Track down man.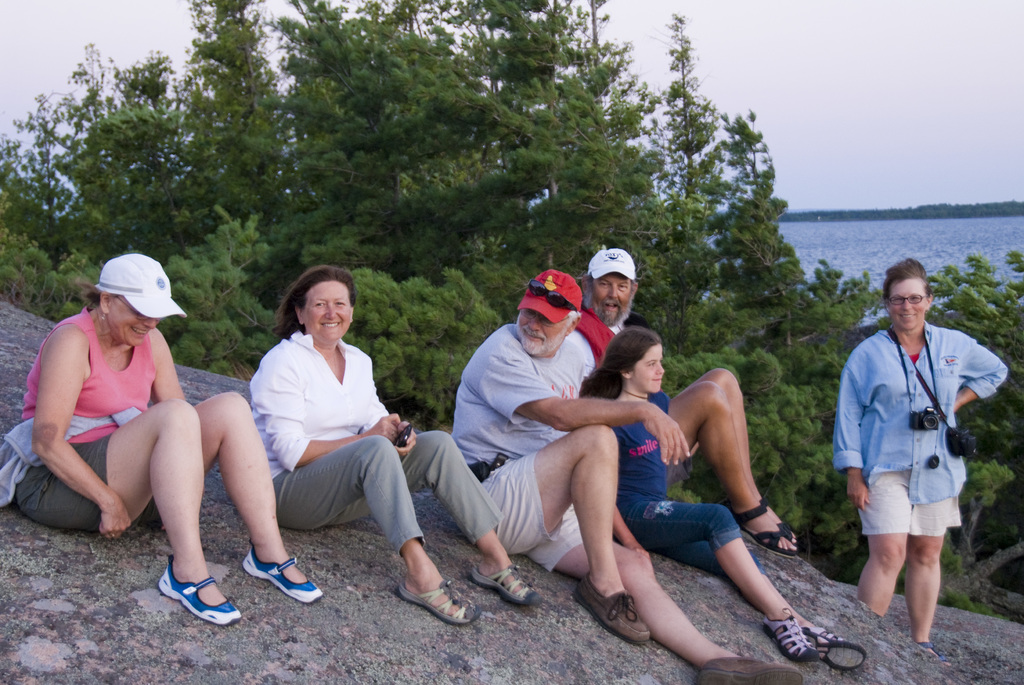
Tracked to x1=572 y1=246 x2=799 y2=561.
